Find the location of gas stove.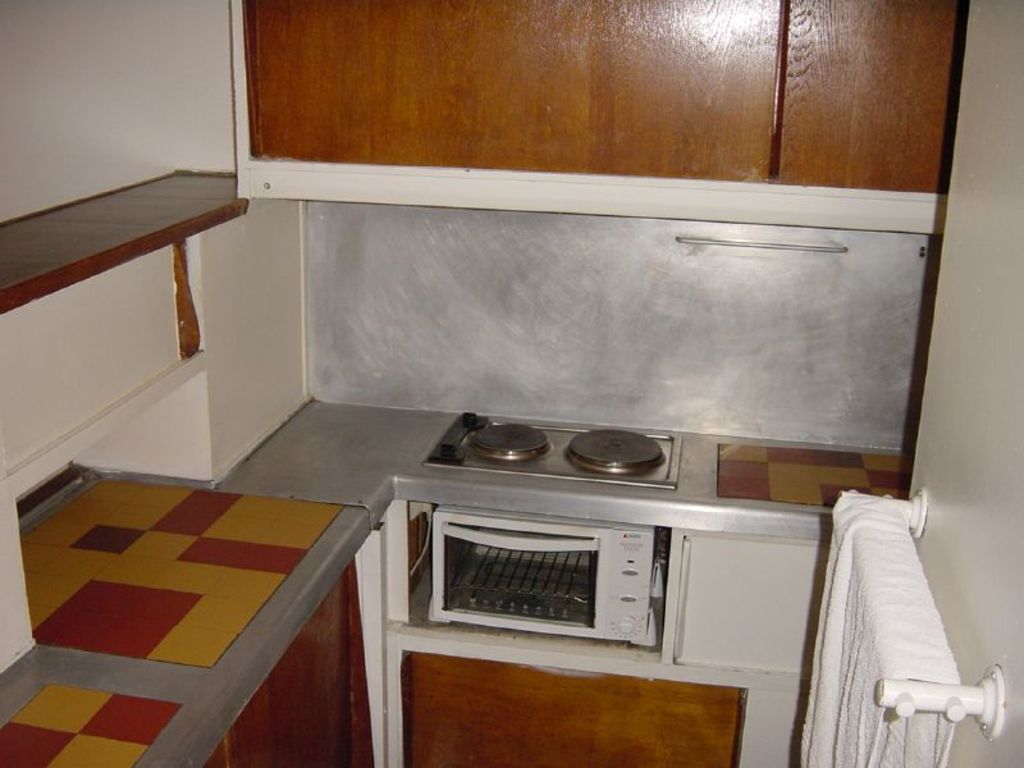
Location: 429, 408, 678, 489.
